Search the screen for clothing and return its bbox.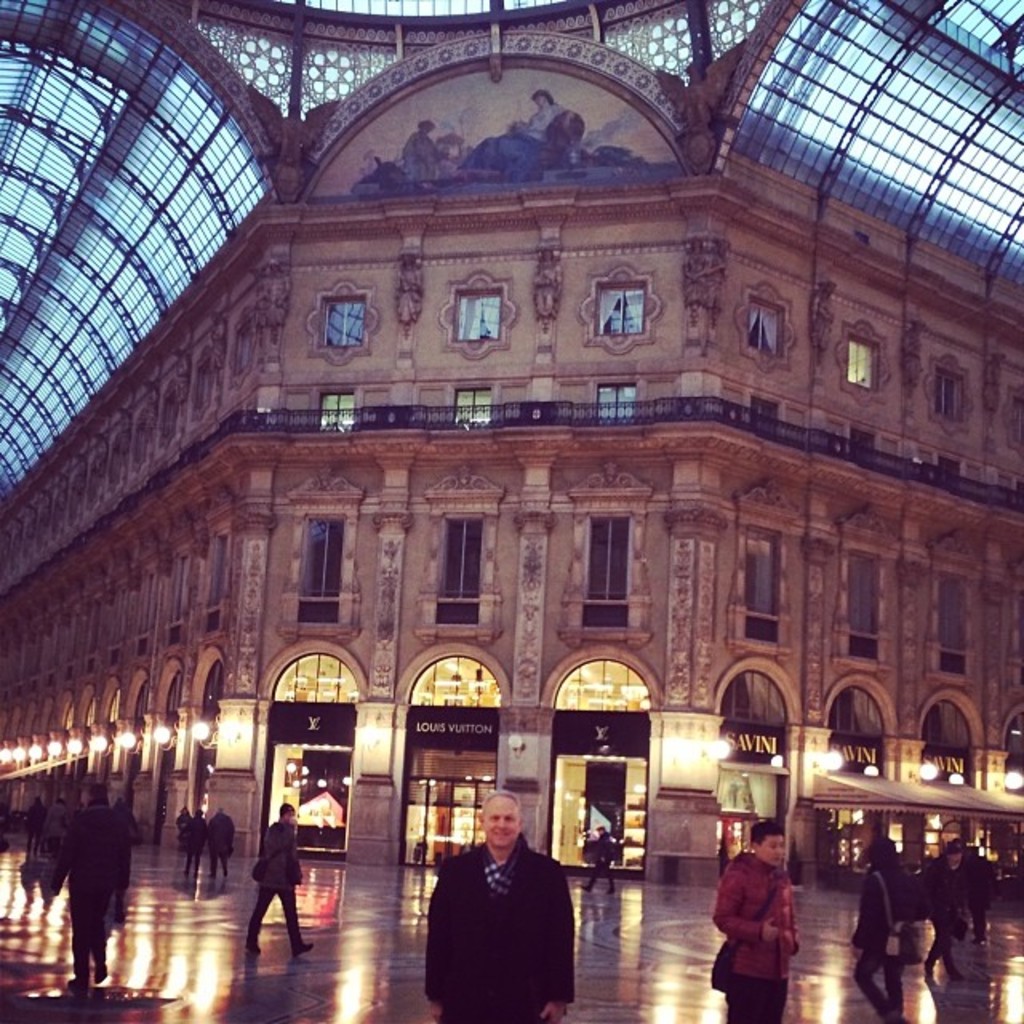
Found: (53,802,130,974).
